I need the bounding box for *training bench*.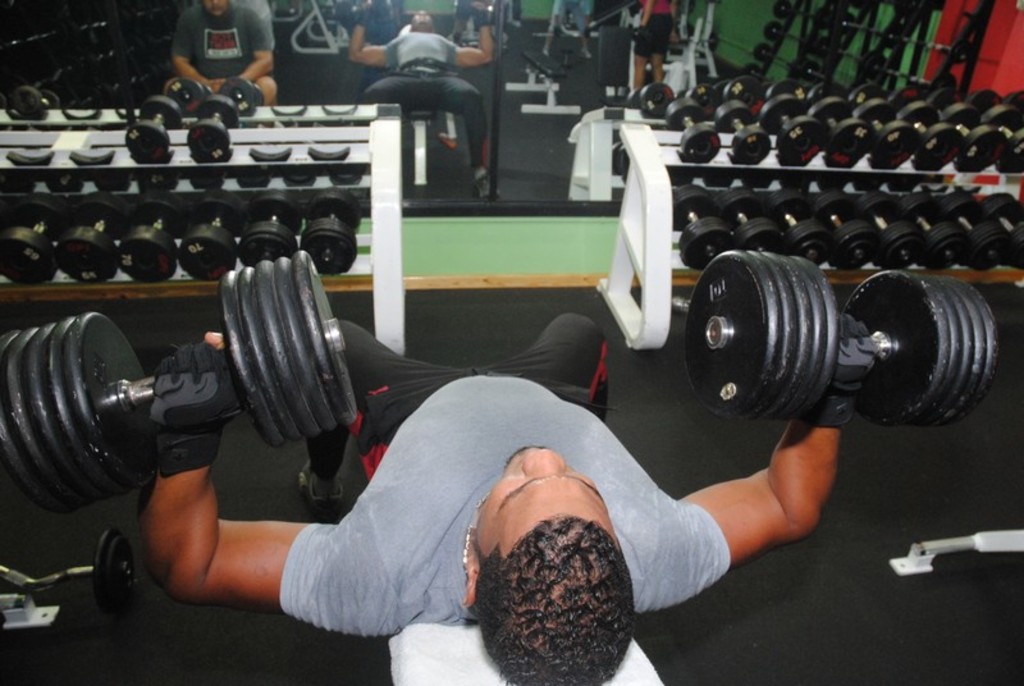
Here it is: 366 480 680 685.
